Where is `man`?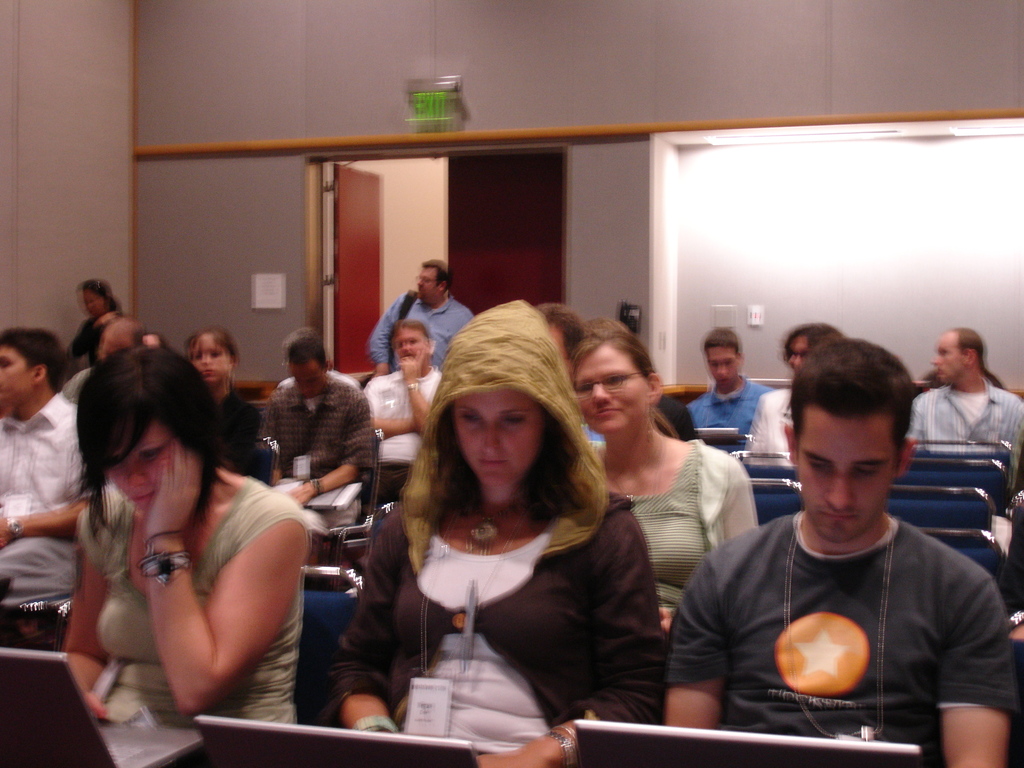
bbox=(687, 326, 773, 454).
